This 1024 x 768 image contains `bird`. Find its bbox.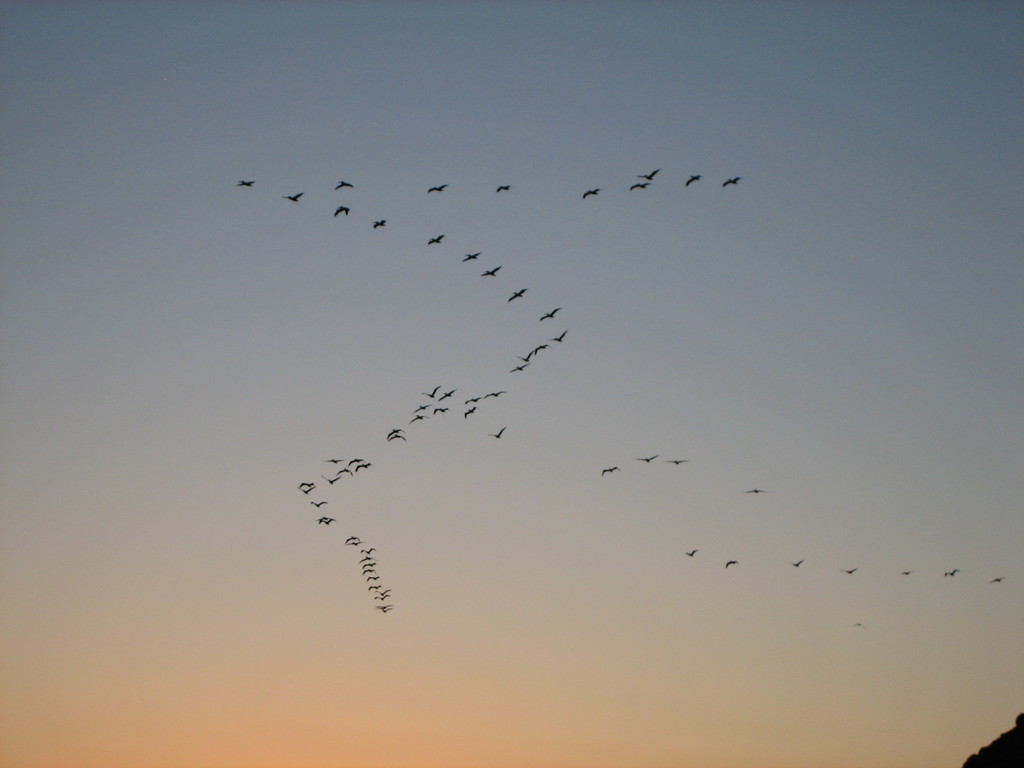
{"x1": 461, "y1": 406, "x2": 474, "y2": 419}.
